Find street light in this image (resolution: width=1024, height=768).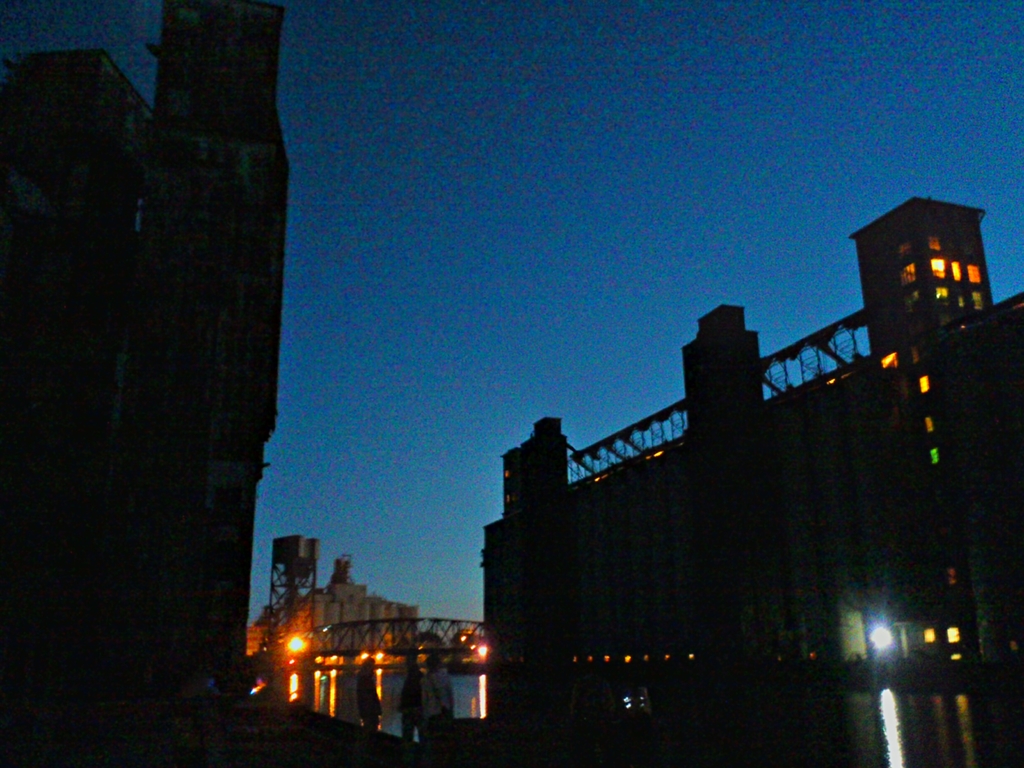
l=288, t=630, r=310, b=679.
